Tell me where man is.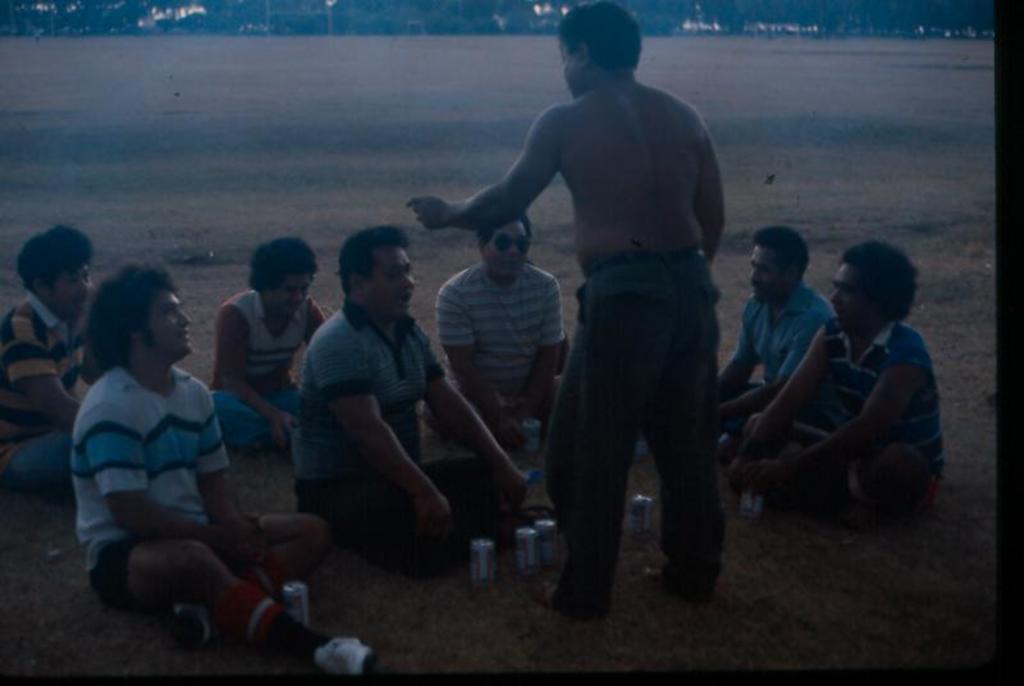
man is at <region>713, 223, 844, 430</region>.
